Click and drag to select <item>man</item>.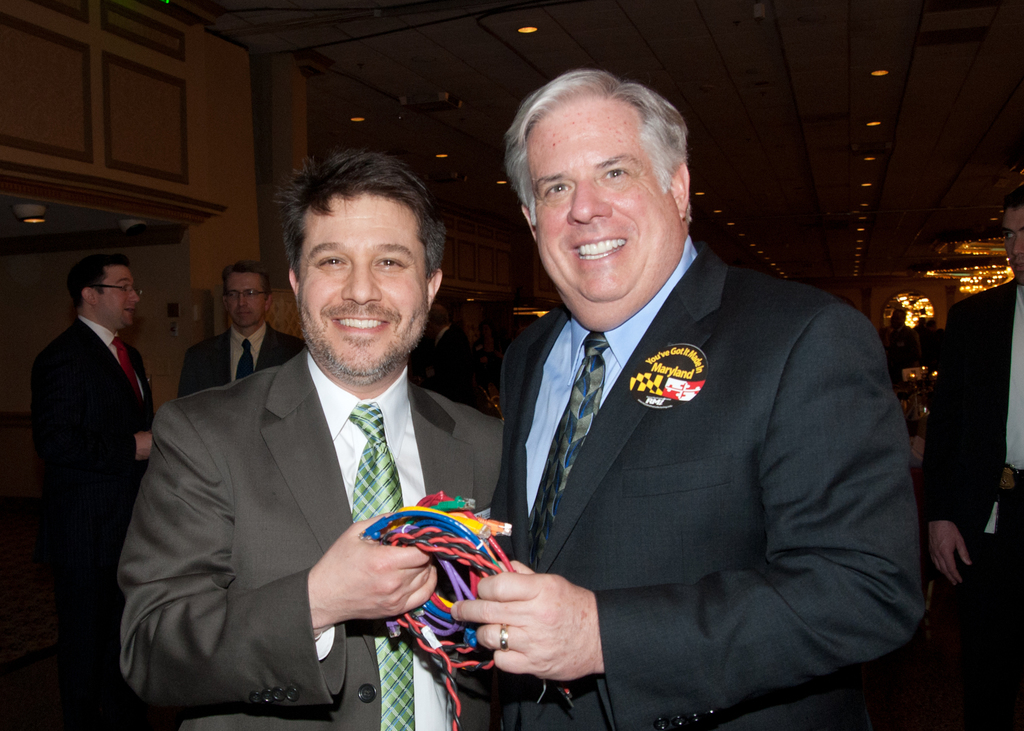
Selection: 35, 255, 152, 730.
